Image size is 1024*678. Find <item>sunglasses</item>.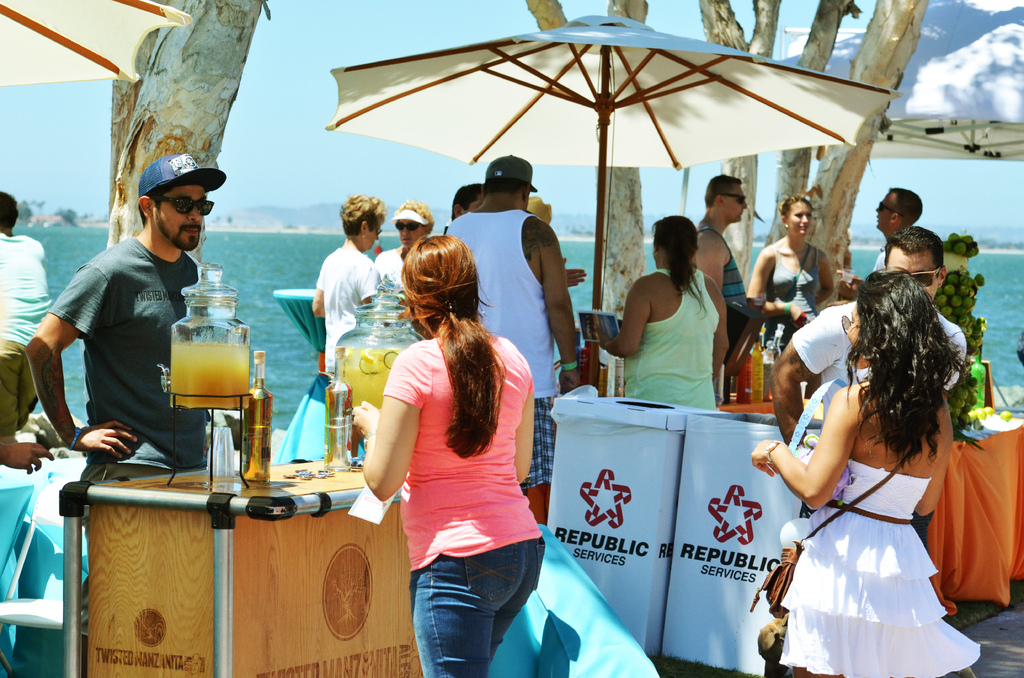
l=156, t=191, r=212, b=214.
